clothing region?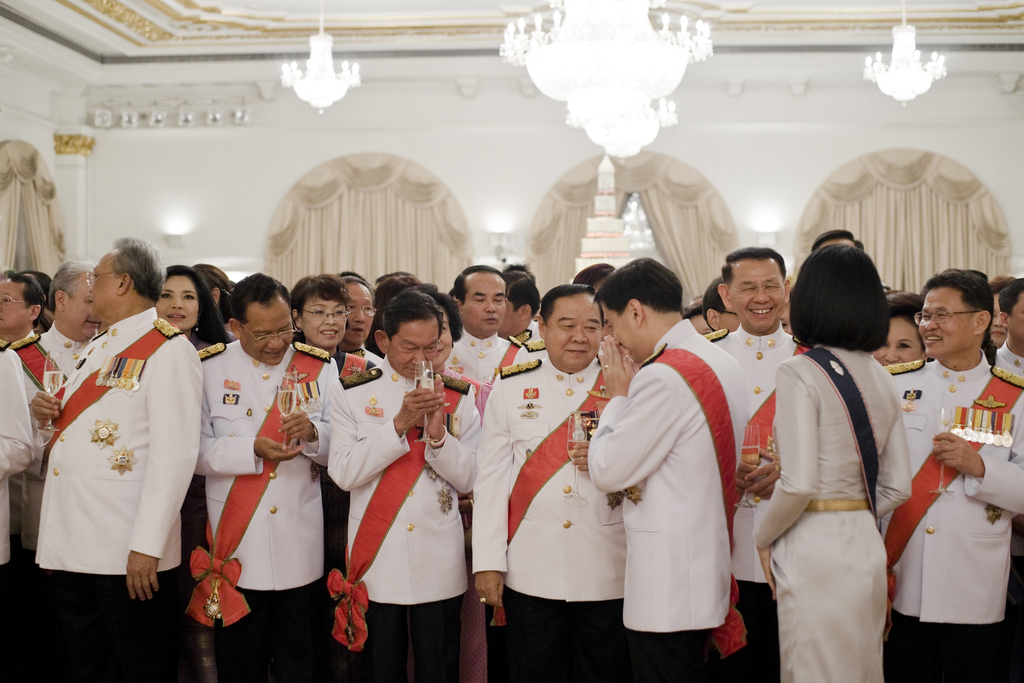
473, 372, 639, 682
